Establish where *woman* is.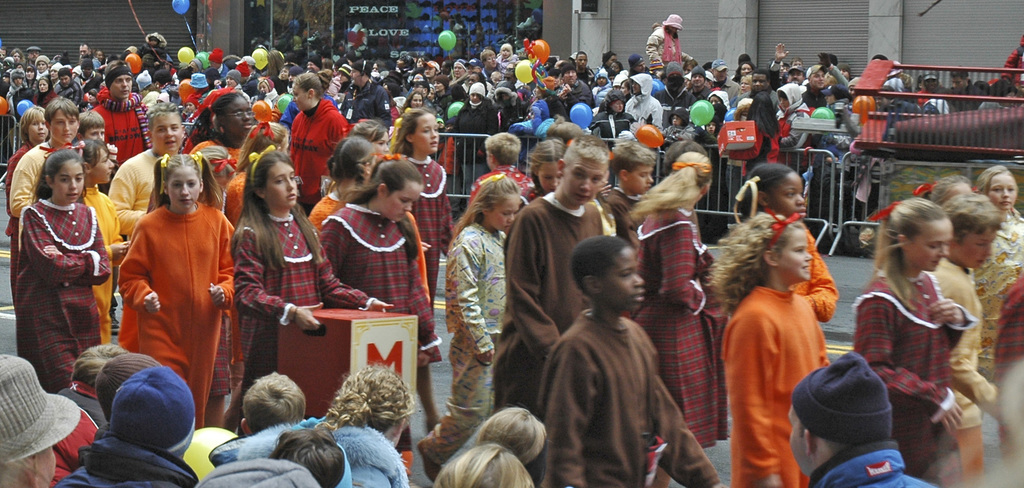
Established at {"left": 447, "top": 80, "right": 502, "bottom": 213}.
